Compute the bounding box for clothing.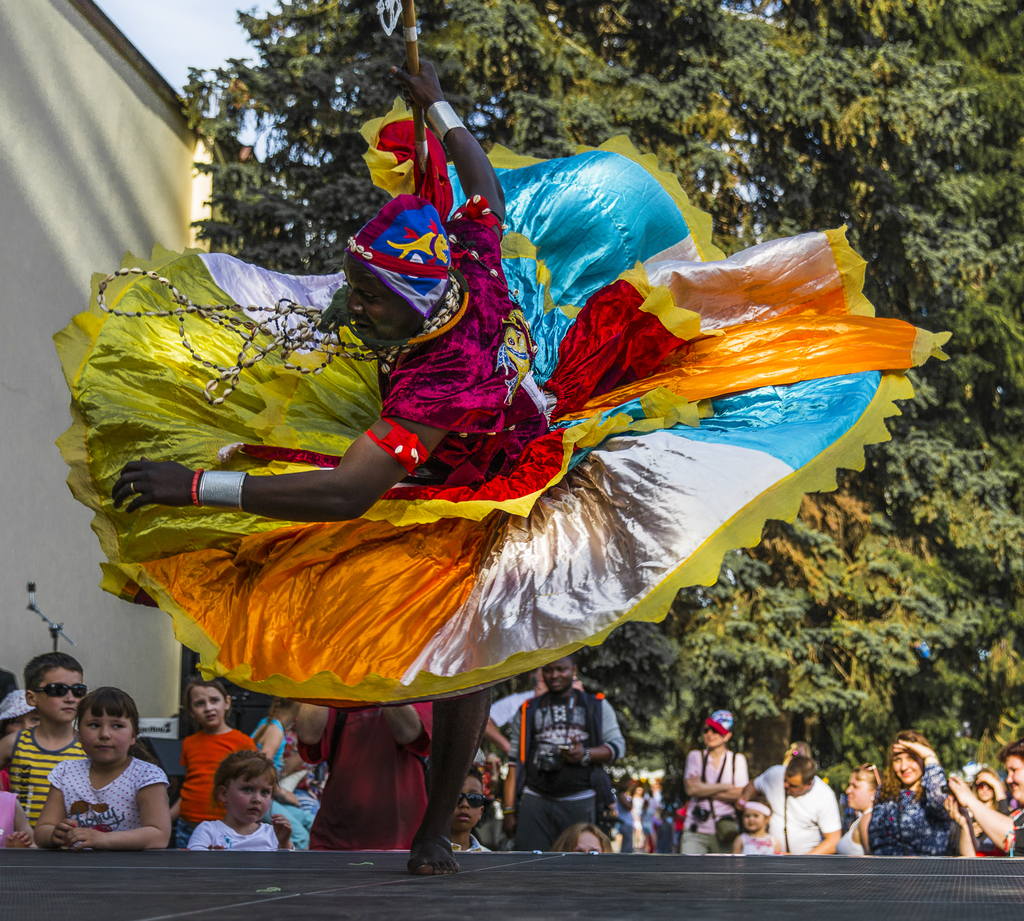
detection(33, 754, 170, 865).
